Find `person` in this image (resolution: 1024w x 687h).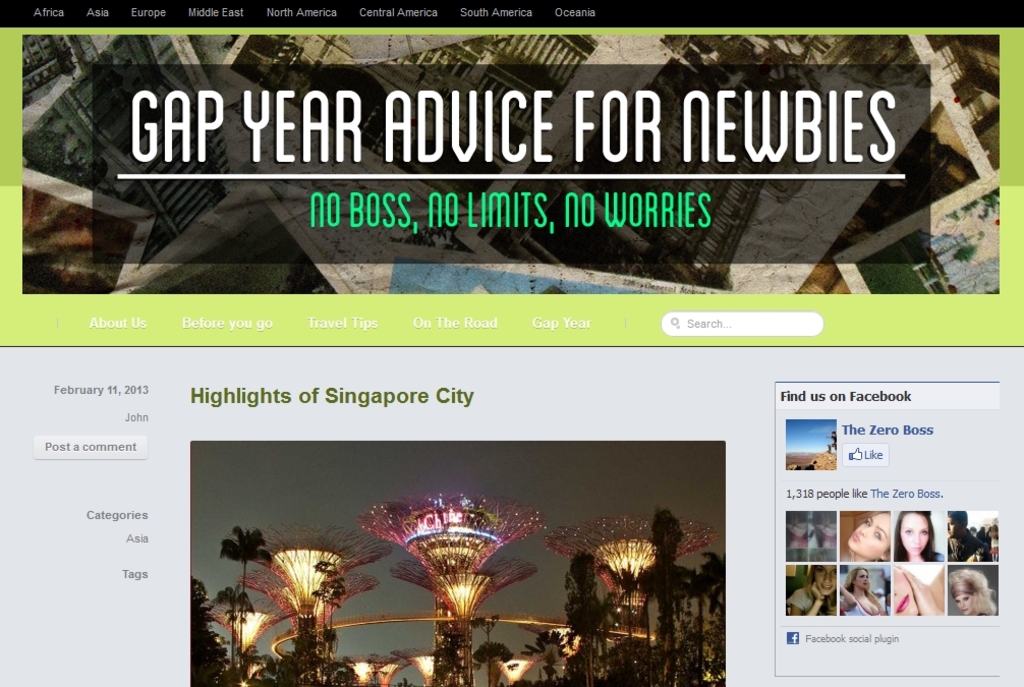
bbox(944, 513, 985, 562).
